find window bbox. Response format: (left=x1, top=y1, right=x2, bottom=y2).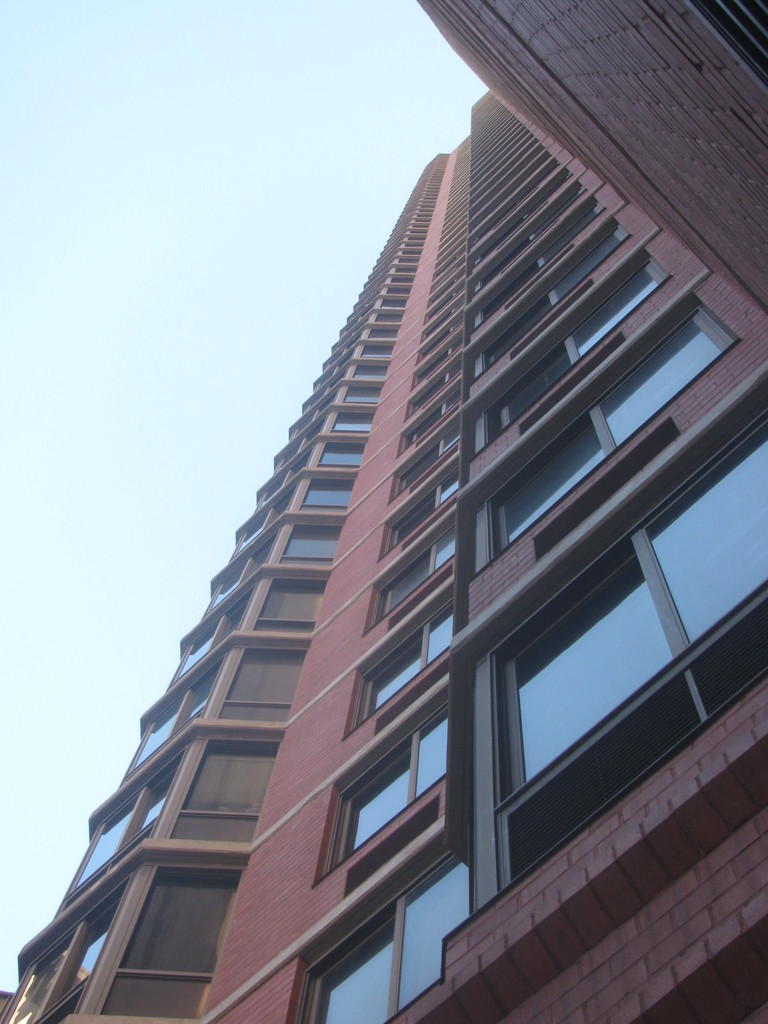
(left=595, top=298, right=723, bottom=454).
